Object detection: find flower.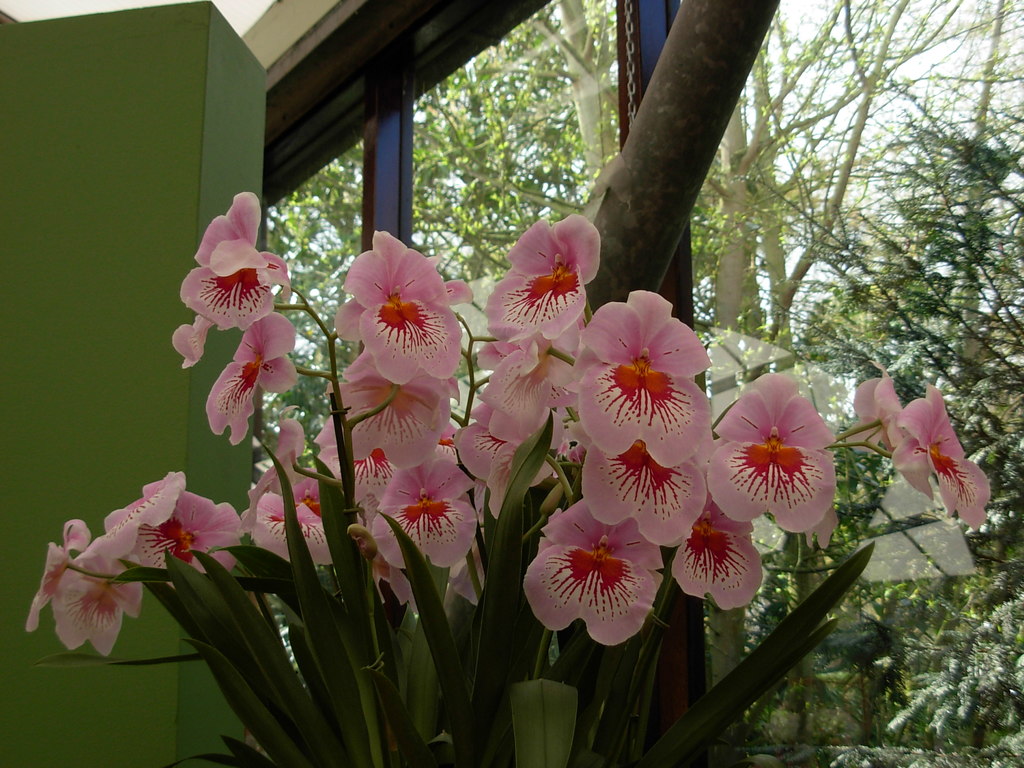
Rect(67, 470, 176, 573).
